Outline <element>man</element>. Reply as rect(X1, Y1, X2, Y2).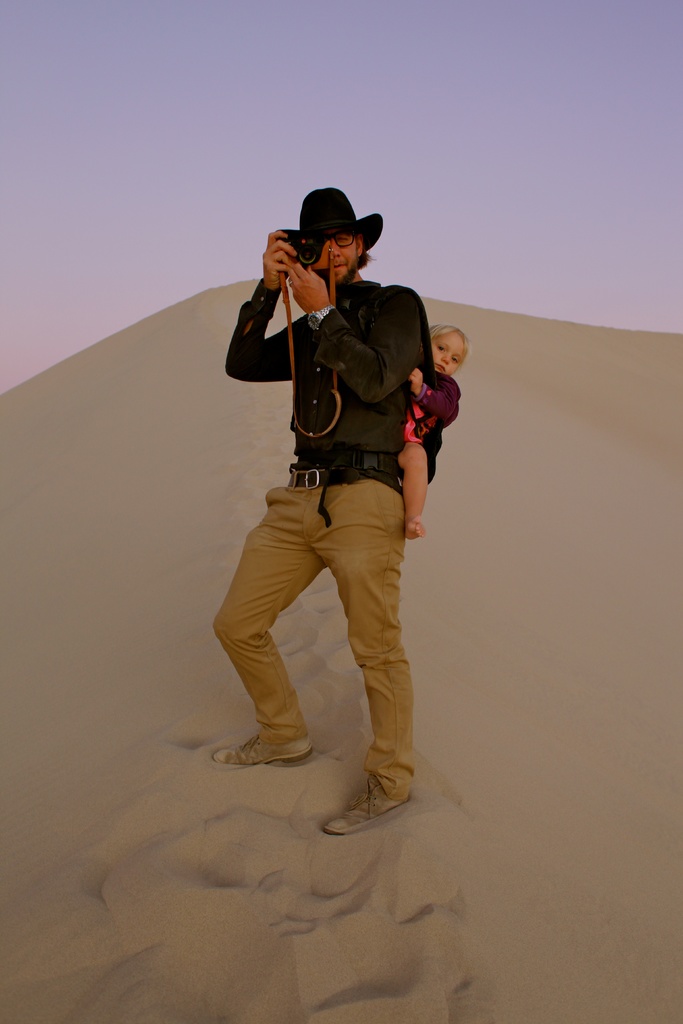
rect(196, 190, 463, 825).
